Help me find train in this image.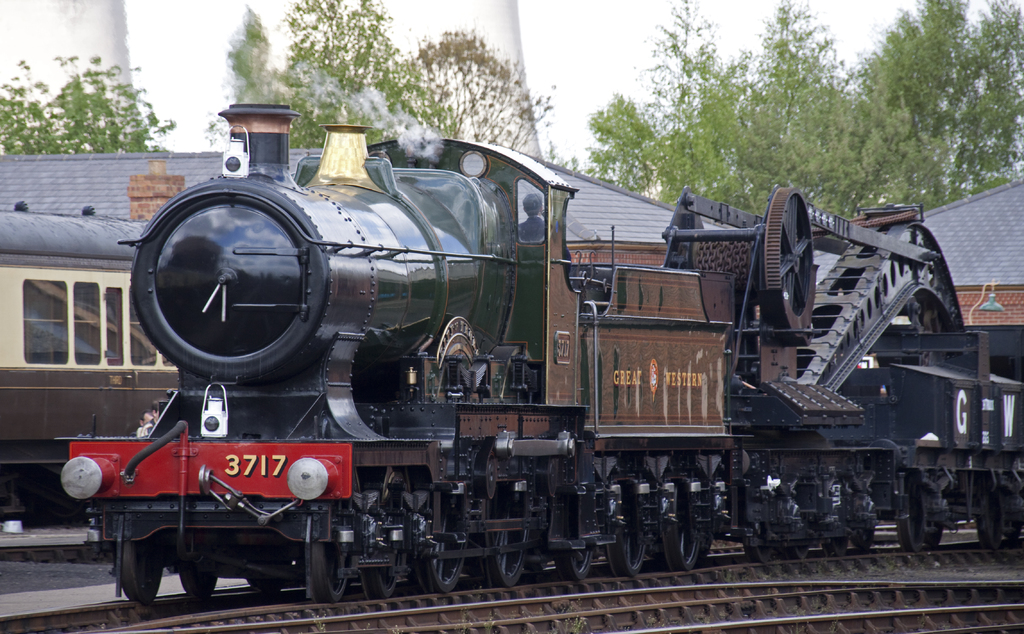
Found it: x1=0, y1=199, x2=190, y2=534.
